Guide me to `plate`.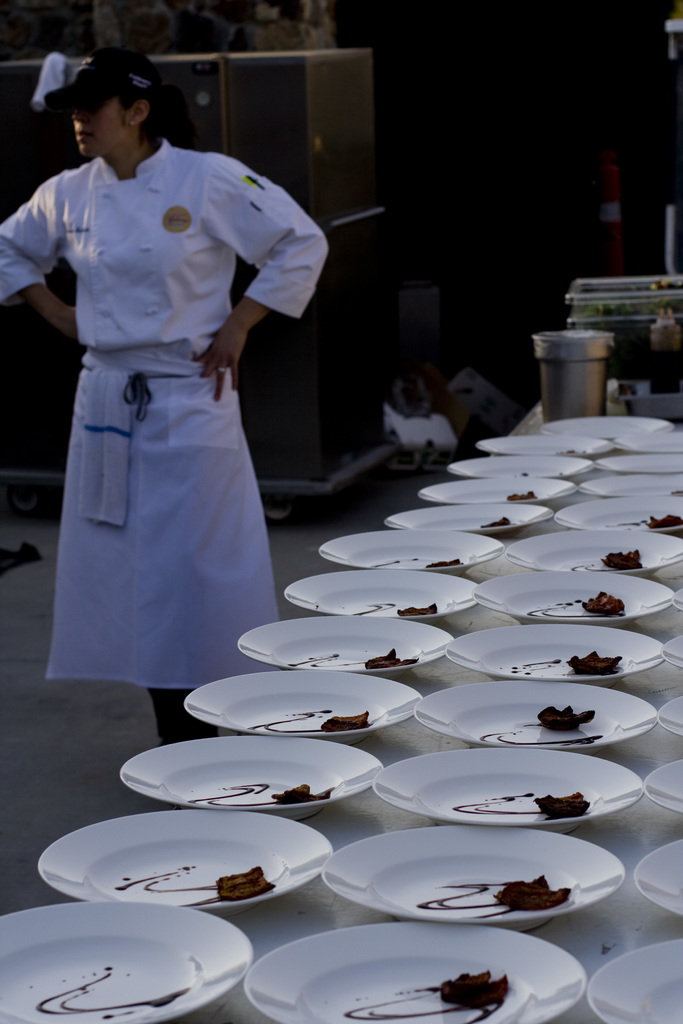
Guidance: left=117, top=738, right=387, bottom=820.
